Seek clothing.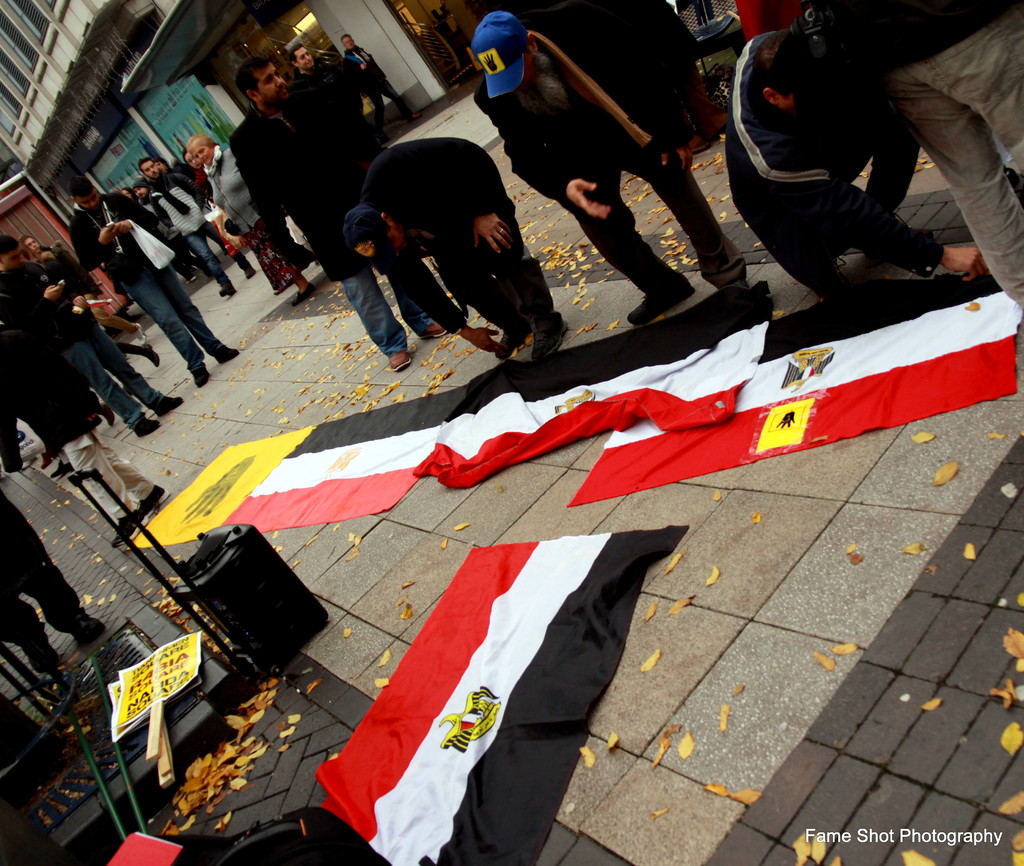
select_region(99, 231, 227, 360).
